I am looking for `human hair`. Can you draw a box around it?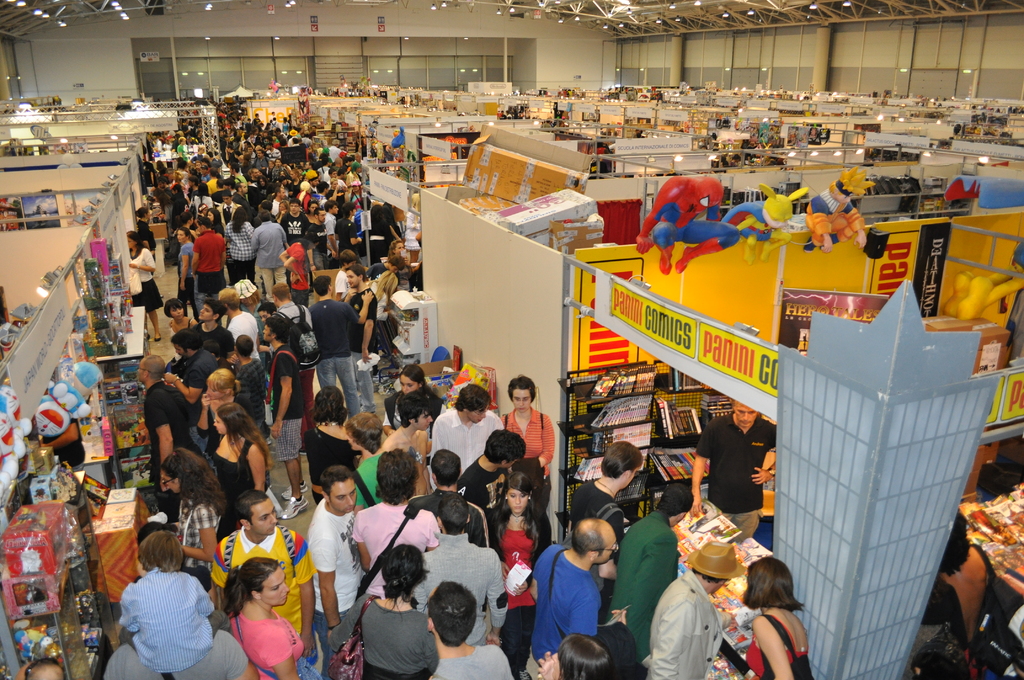
Sure, the bounding box is <region>600, 444, 643, 479</region>.
